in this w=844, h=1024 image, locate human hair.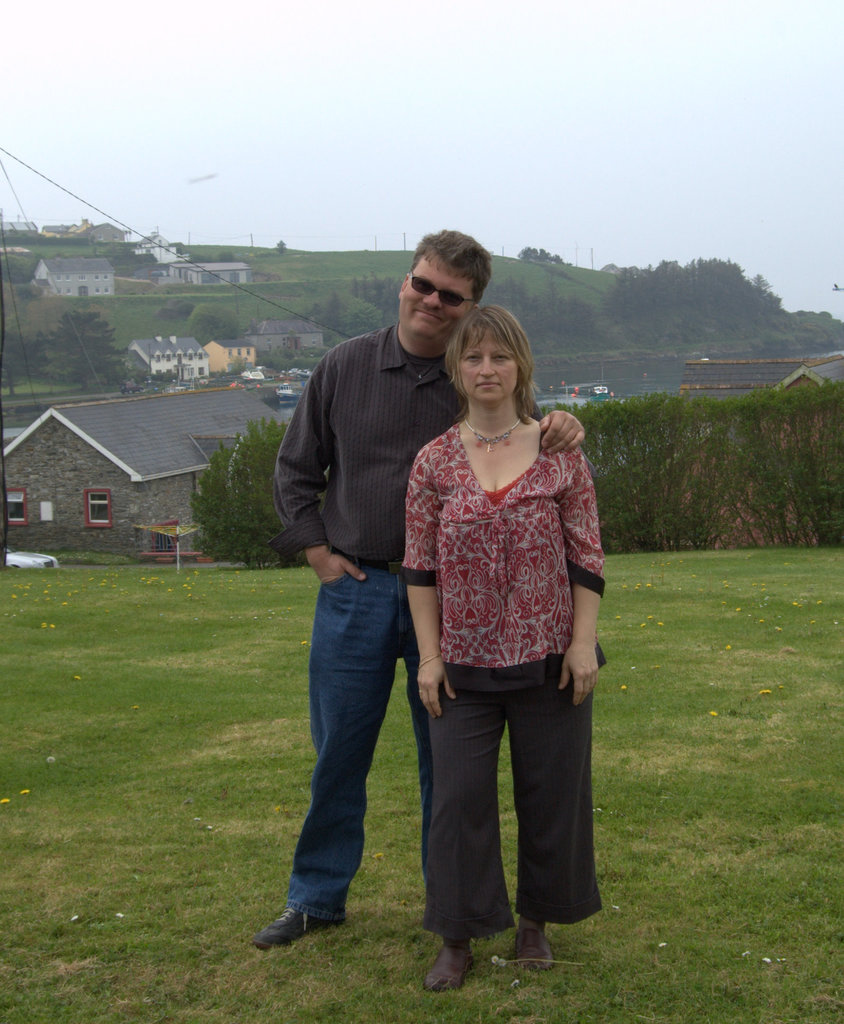
Bounding box: {"left": 442, "top": 305, "right": 537, "bottom": 420}.
